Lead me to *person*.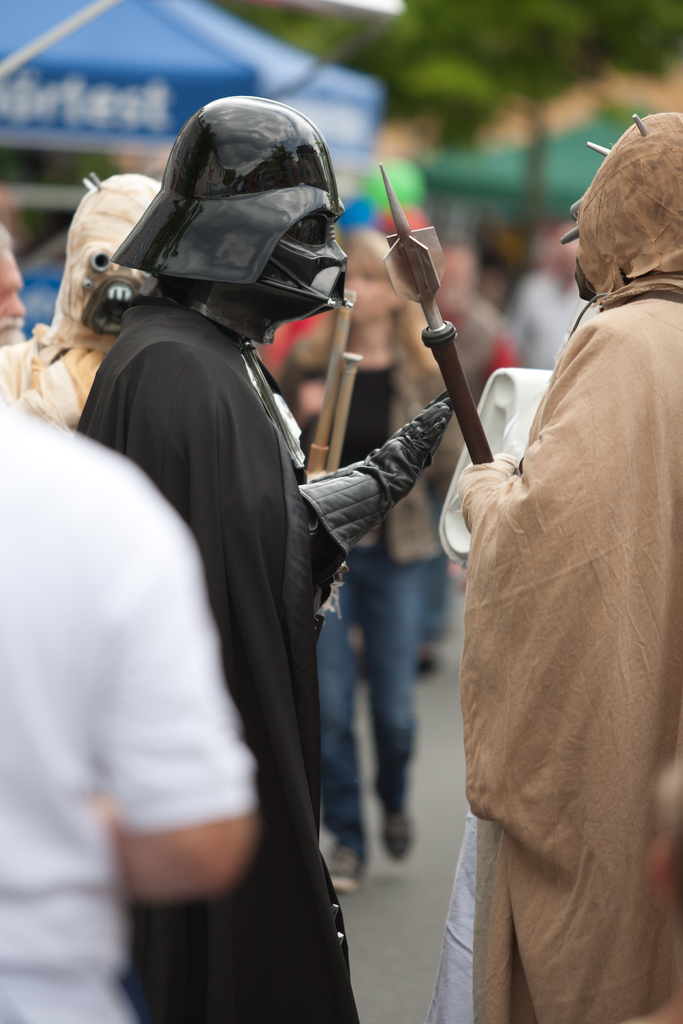
Lead to [x1=69, y1=78, x2=470, y2=1004].
